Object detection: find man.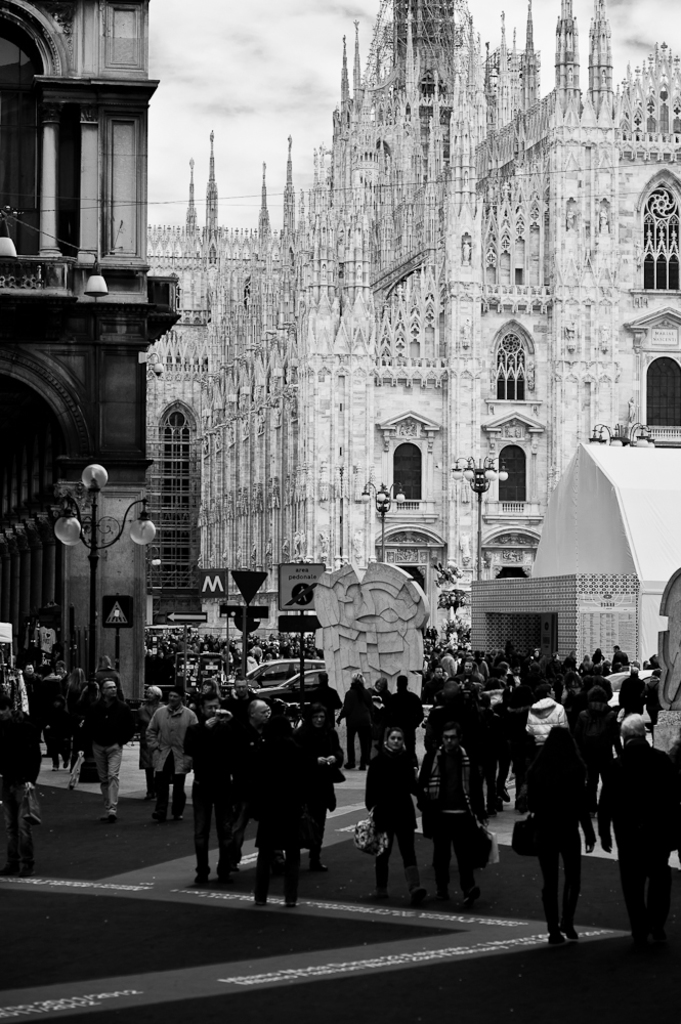
520 695 608 952.
